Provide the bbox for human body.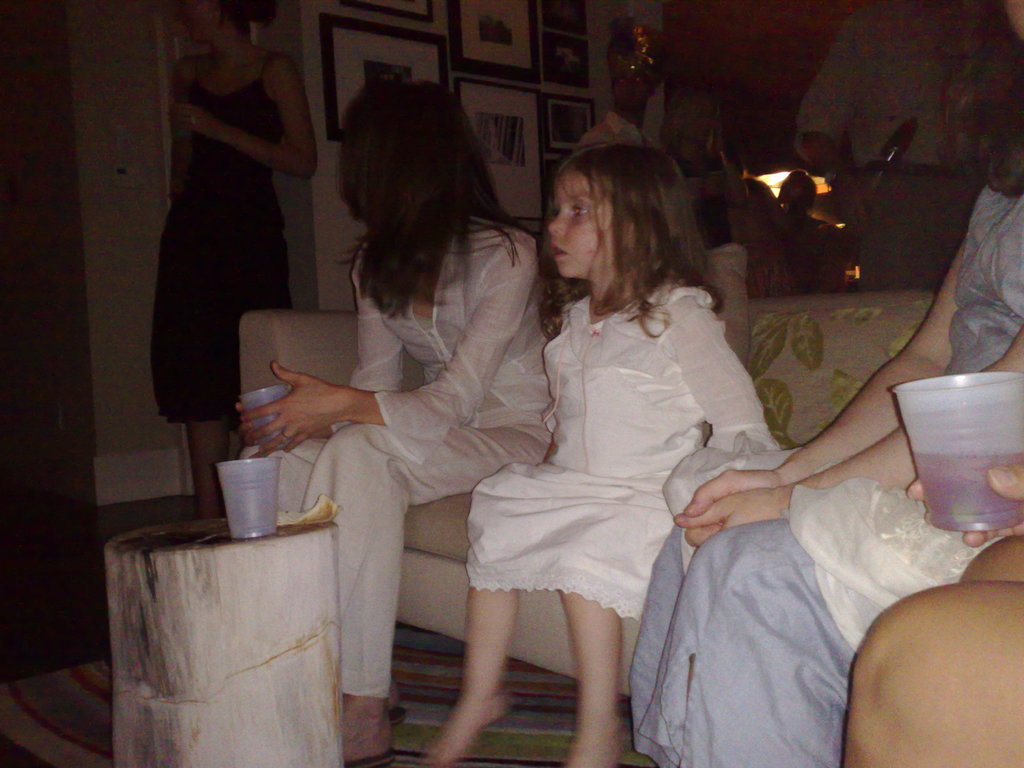
bbox(568, 36, 667, 156).
